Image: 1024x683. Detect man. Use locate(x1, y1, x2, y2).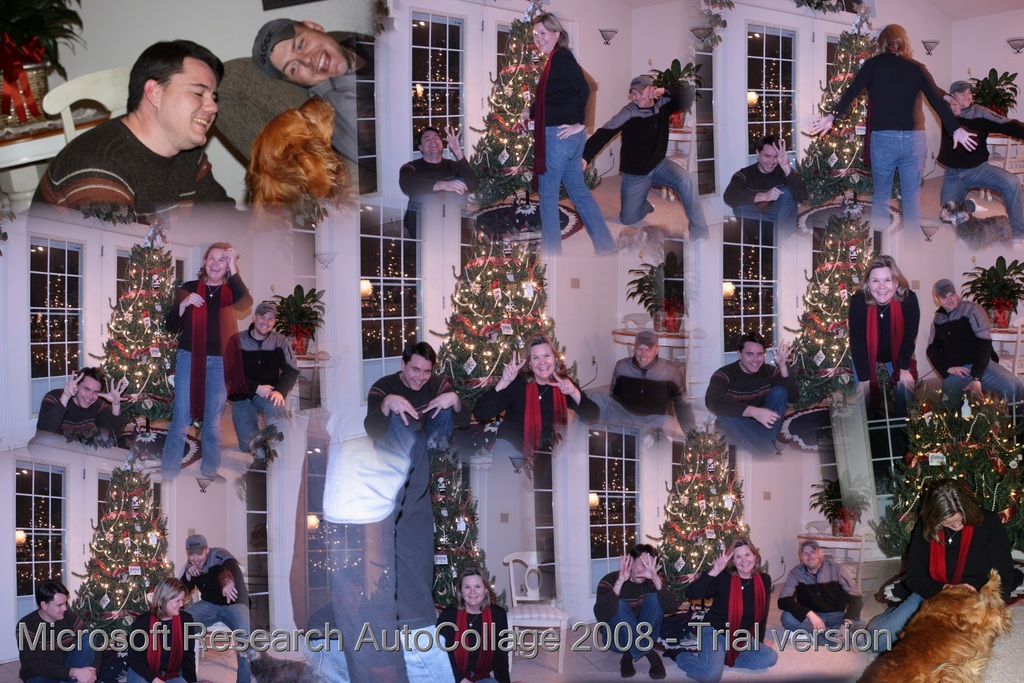
locate(583, 329, 702, 441).
